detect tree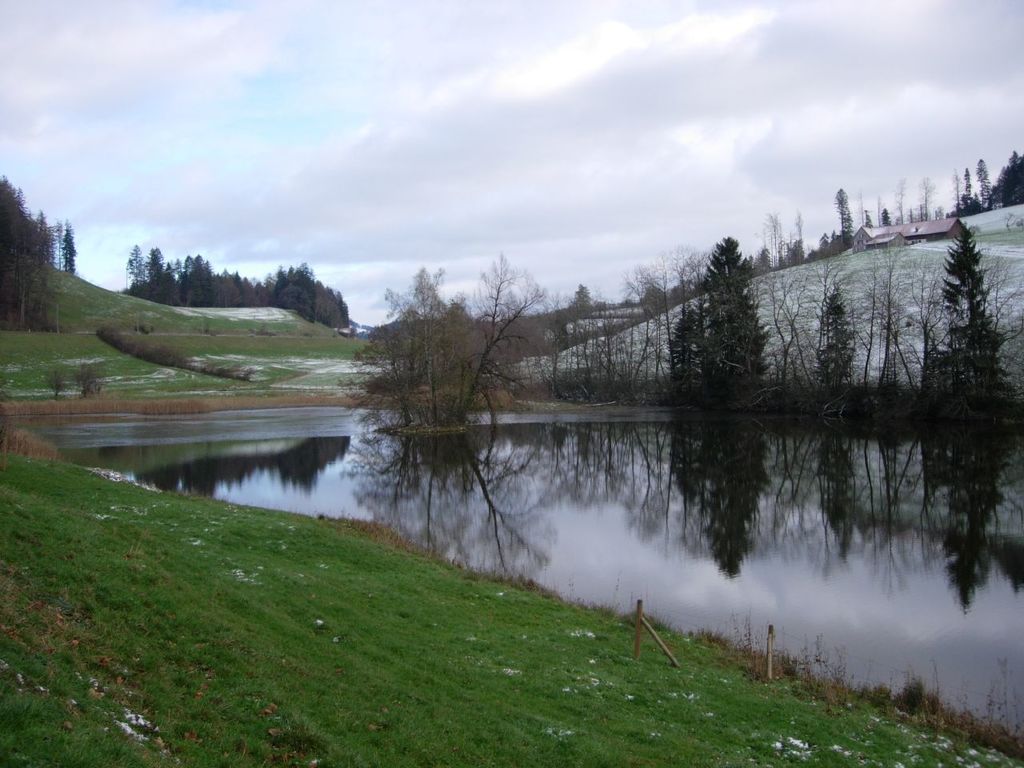
(915, 214, 1011, 420)
